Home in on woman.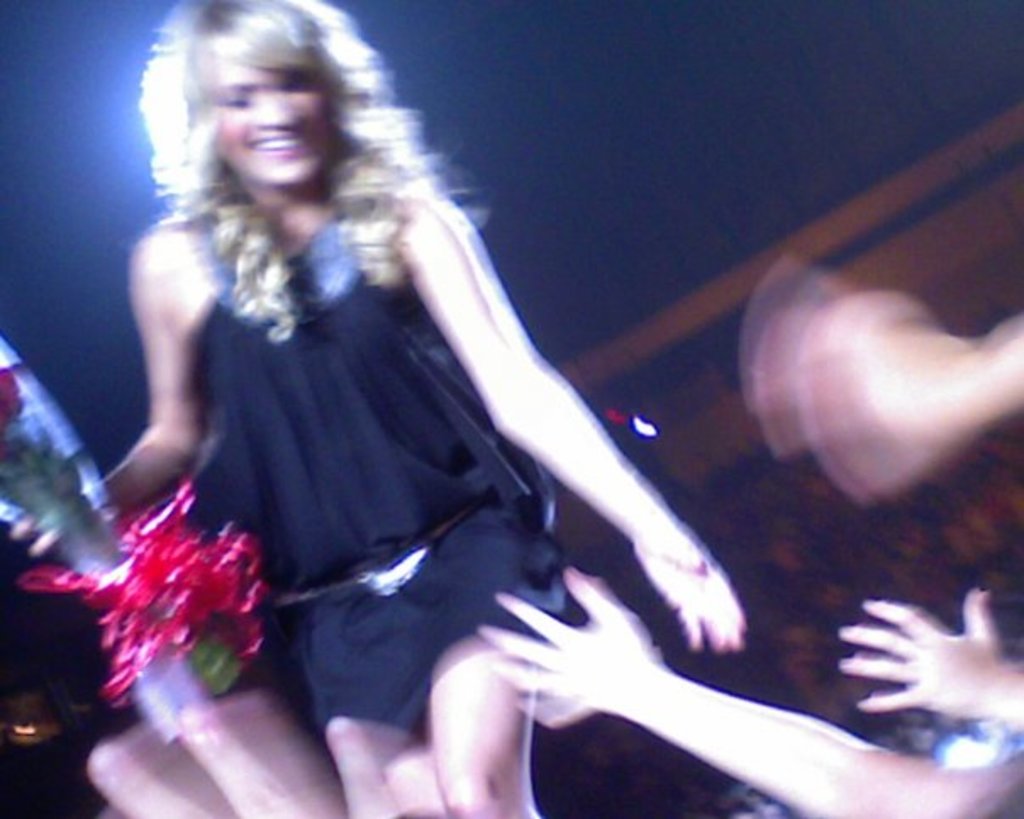
Homed in at region(0, 0, 744, 817).
